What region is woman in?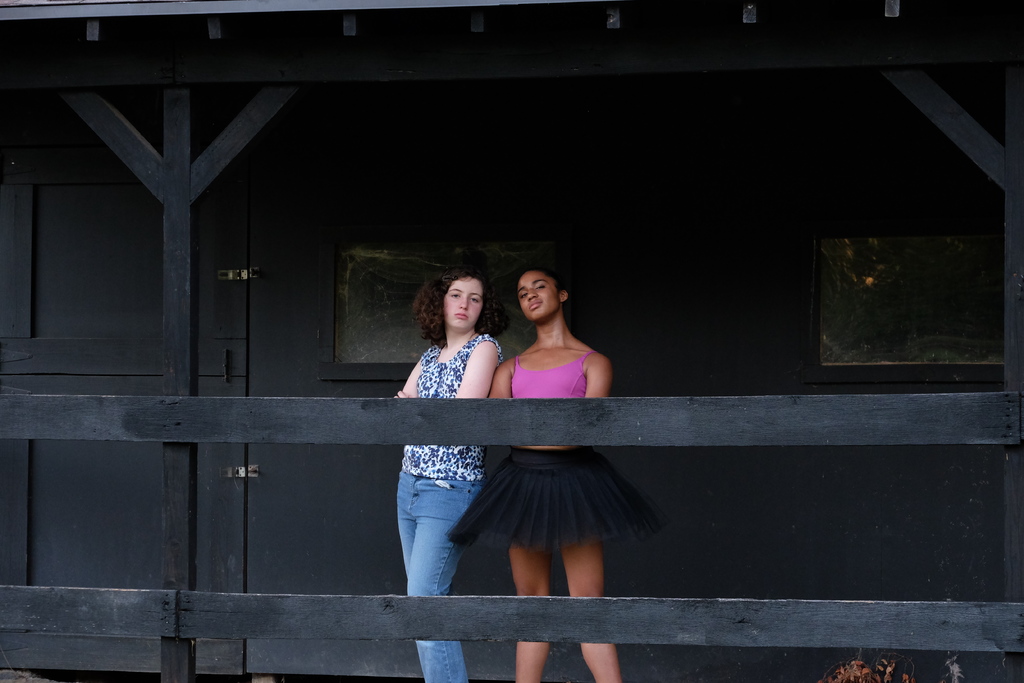
(444, 265, 623, 682).
